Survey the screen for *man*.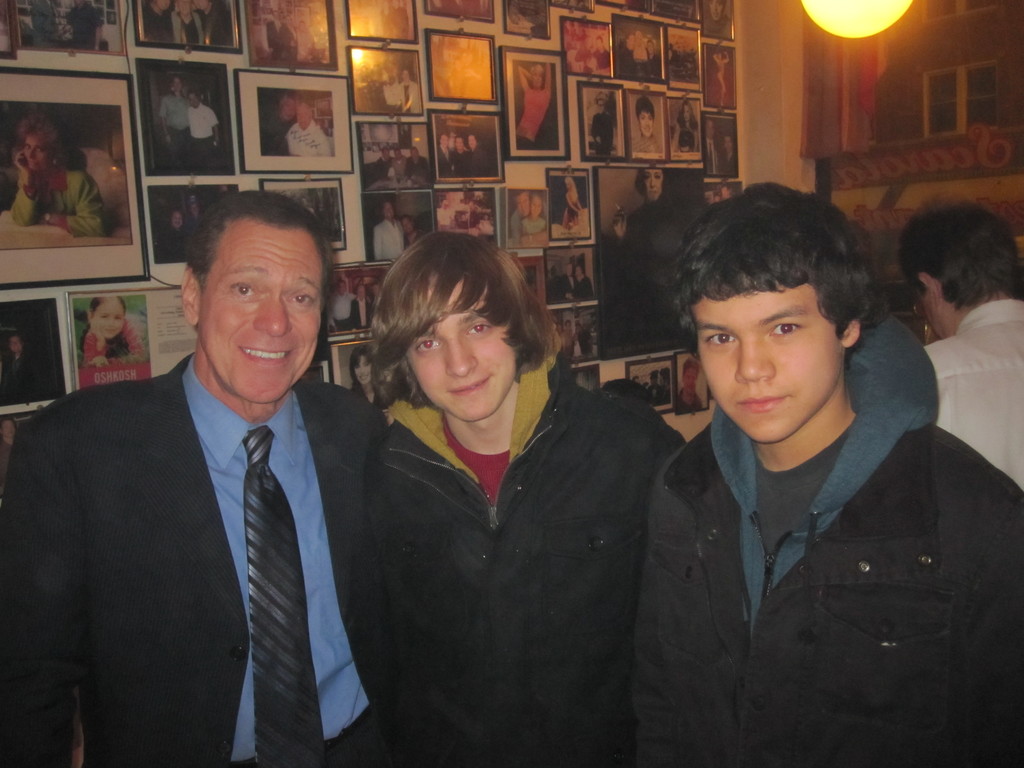
Survey found: box(188, 88, 223, 173).
